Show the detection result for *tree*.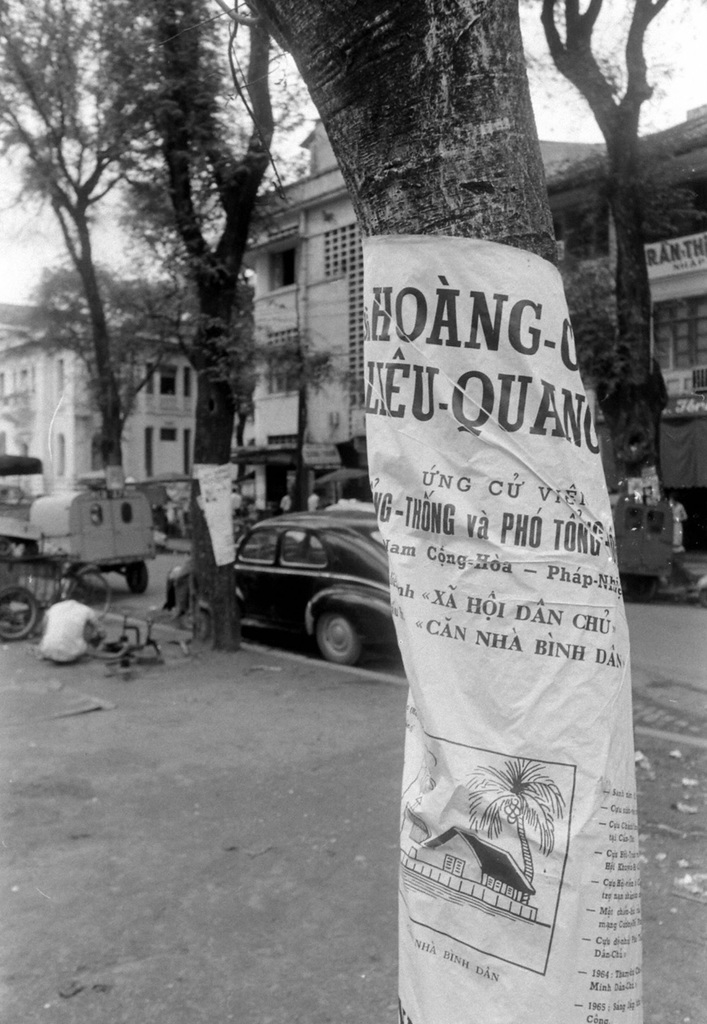
detection(513, 0, 706, 587).
